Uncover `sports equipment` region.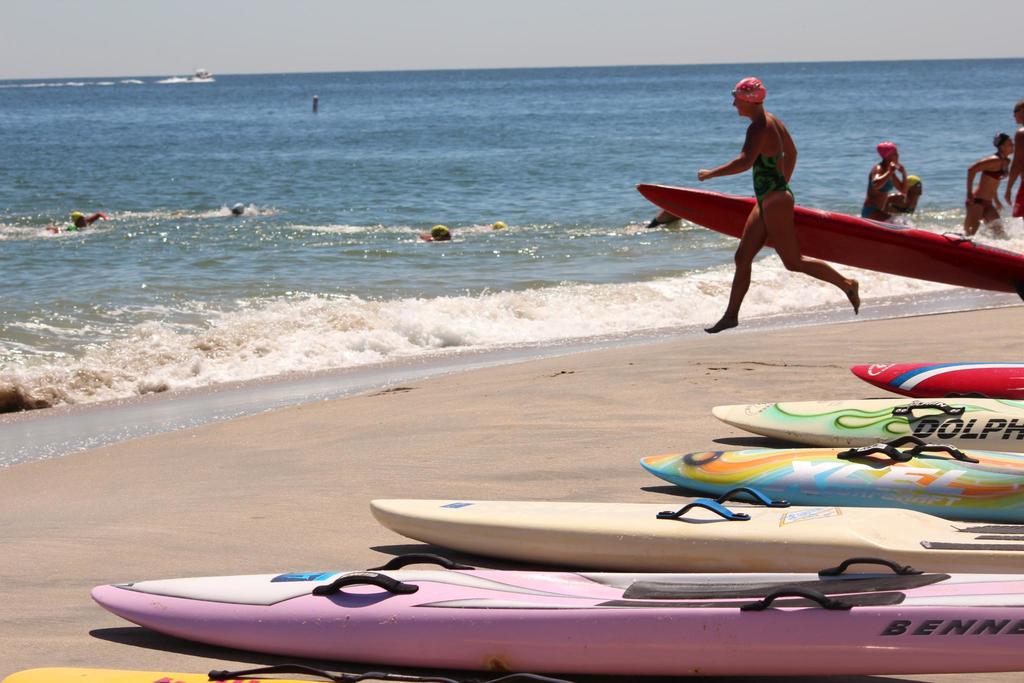
Uncovered: detection(850, 361, 1023, 400).
